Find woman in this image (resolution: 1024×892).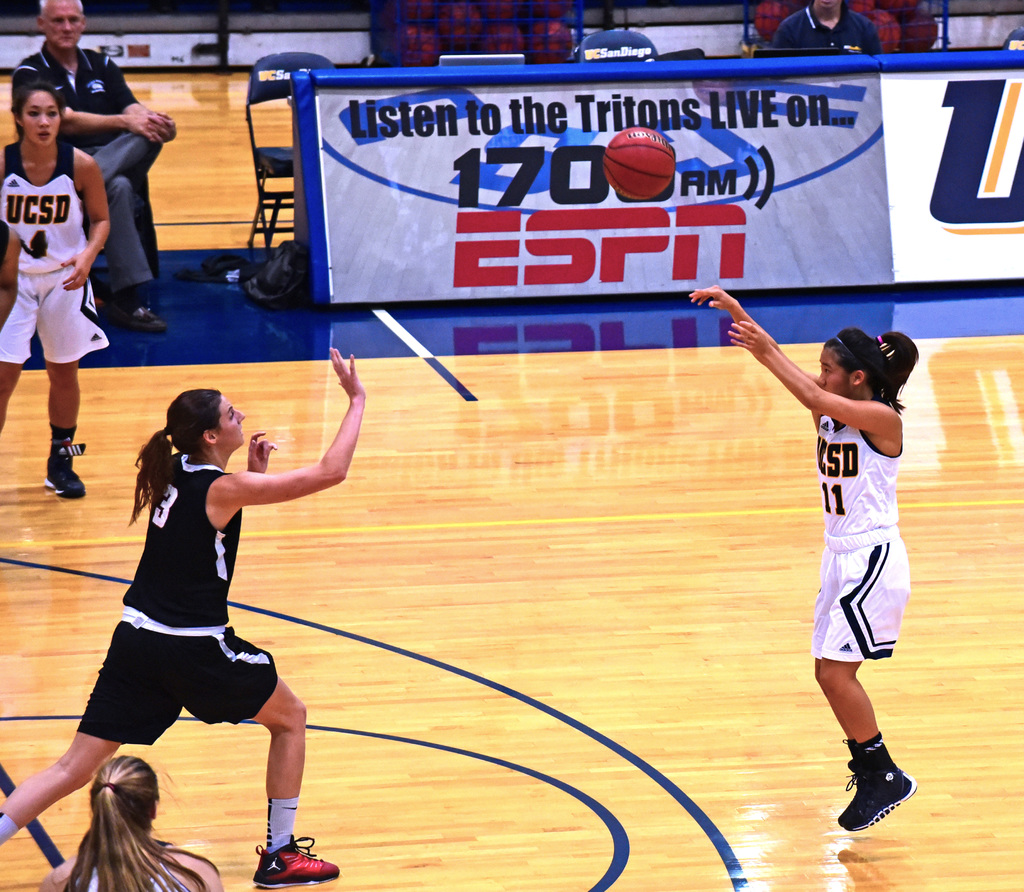
pyautogui.locateOnScreen(0, 79, 106, 499).
